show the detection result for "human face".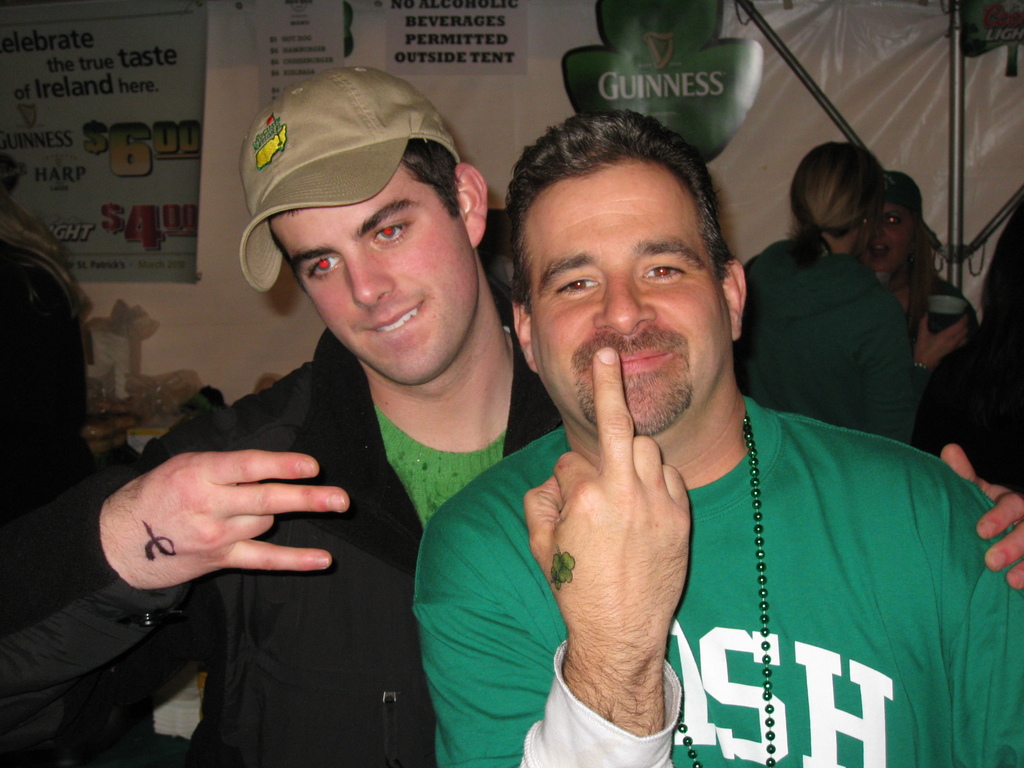
left=275, top=167, right=476, bottom=384.
